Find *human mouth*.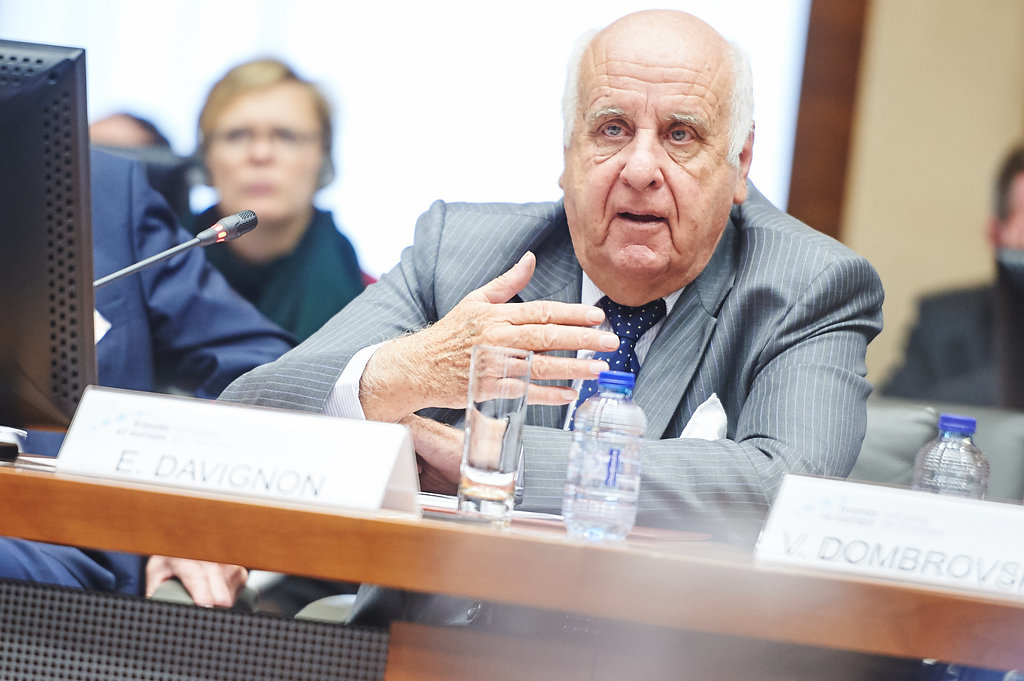
612,203,671,233.
